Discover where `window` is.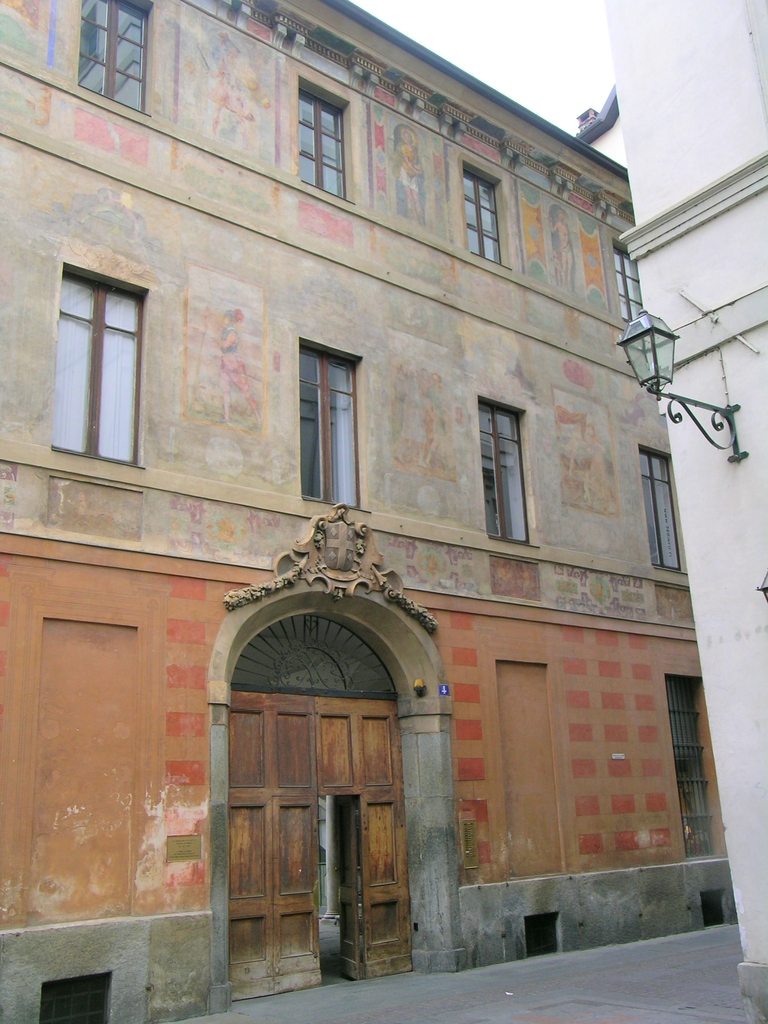
Discovered at x1=74, y1=0, x2=150, y2=114.
